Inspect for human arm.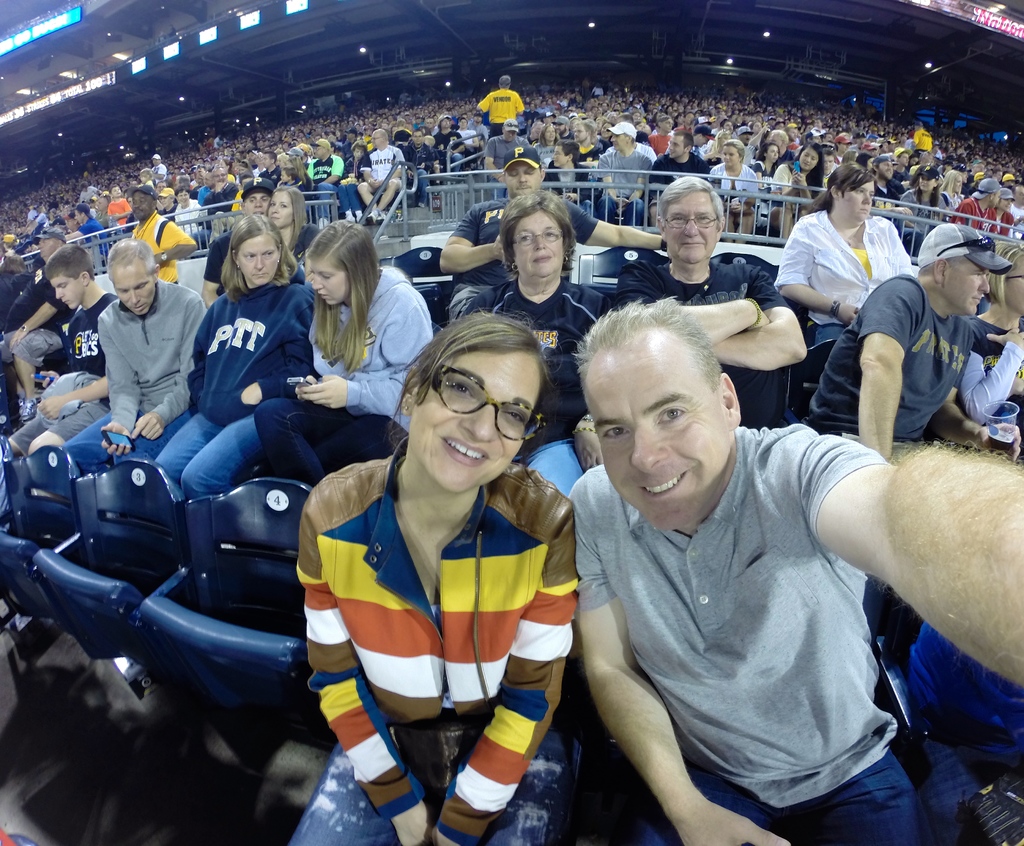
Inspection: x1=952 y1=321 x2=1023 y2=427.
